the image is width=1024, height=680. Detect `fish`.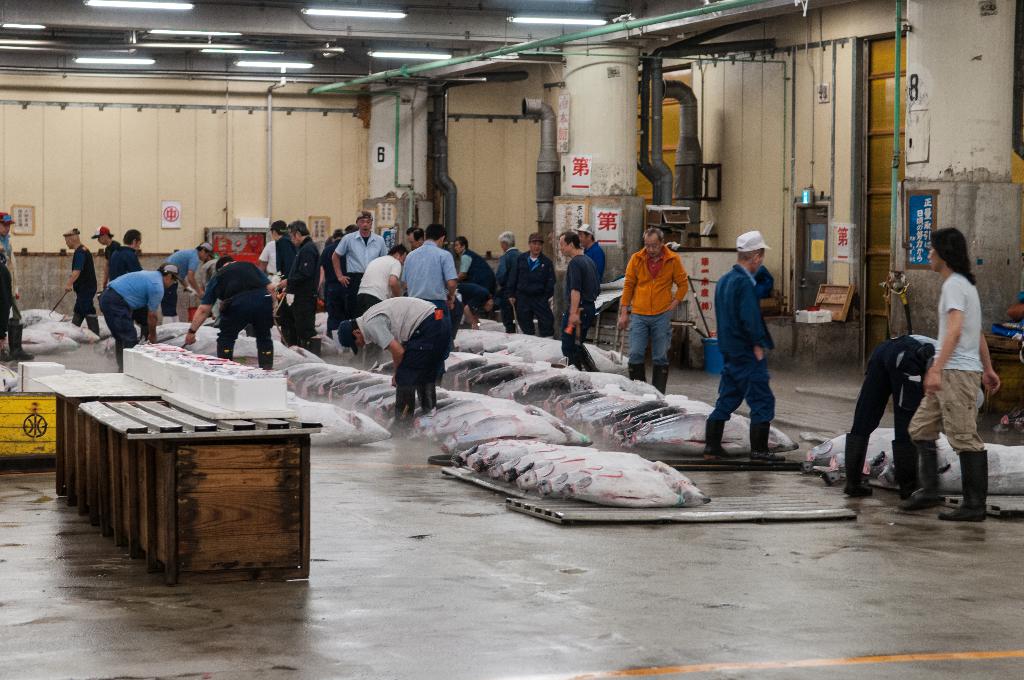
Detection: detection(33, 318, 94, 350).
